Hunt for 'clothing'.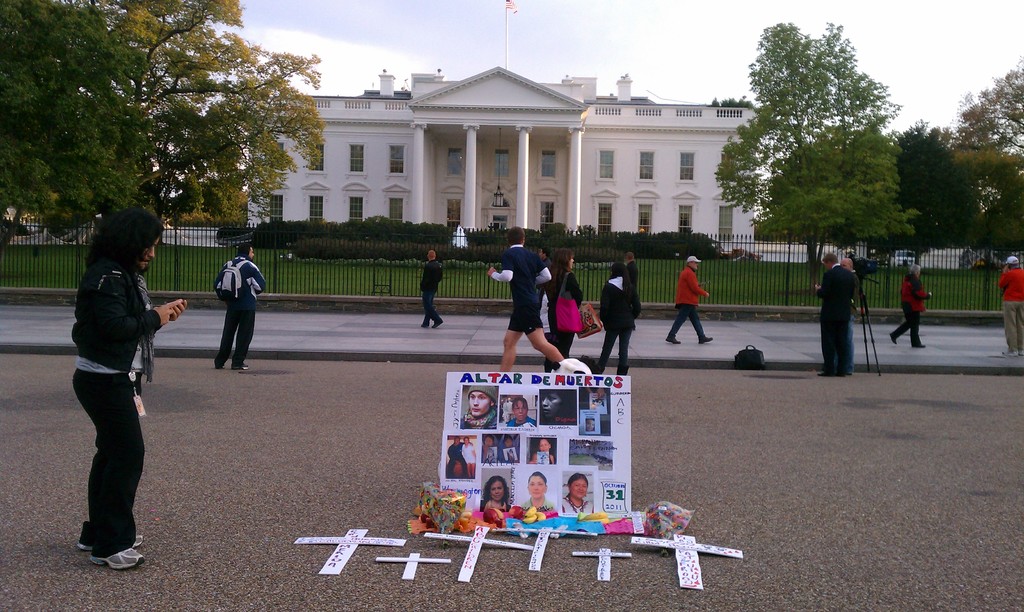
Hunted down at box(214, 257, 264, 361).
